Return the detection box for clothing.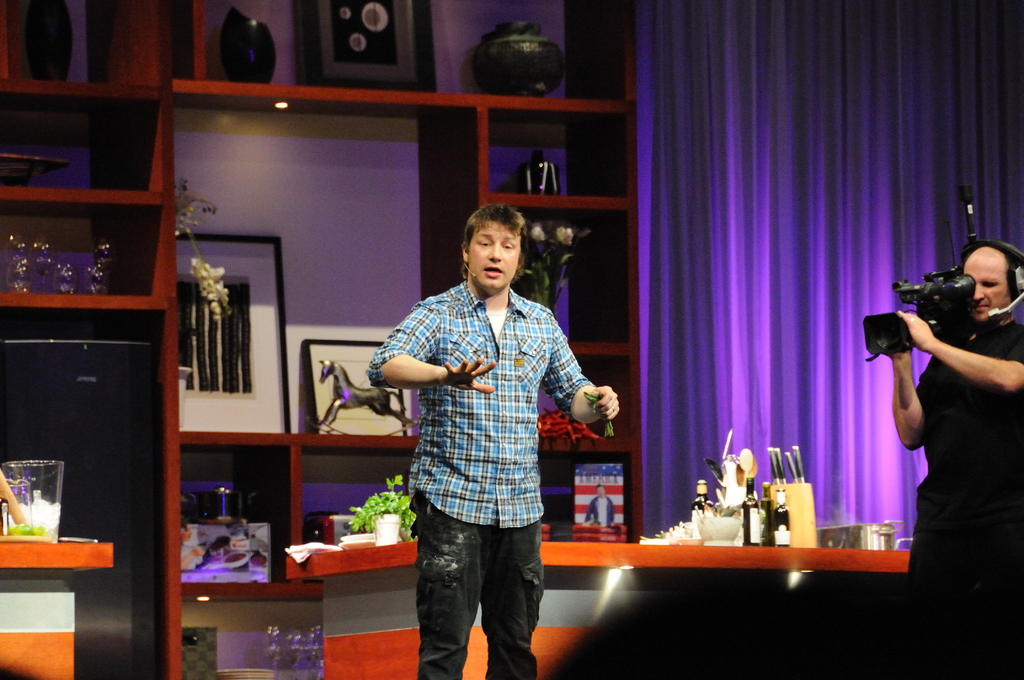
x1=377 y1=229 x2=610 y2=629.
